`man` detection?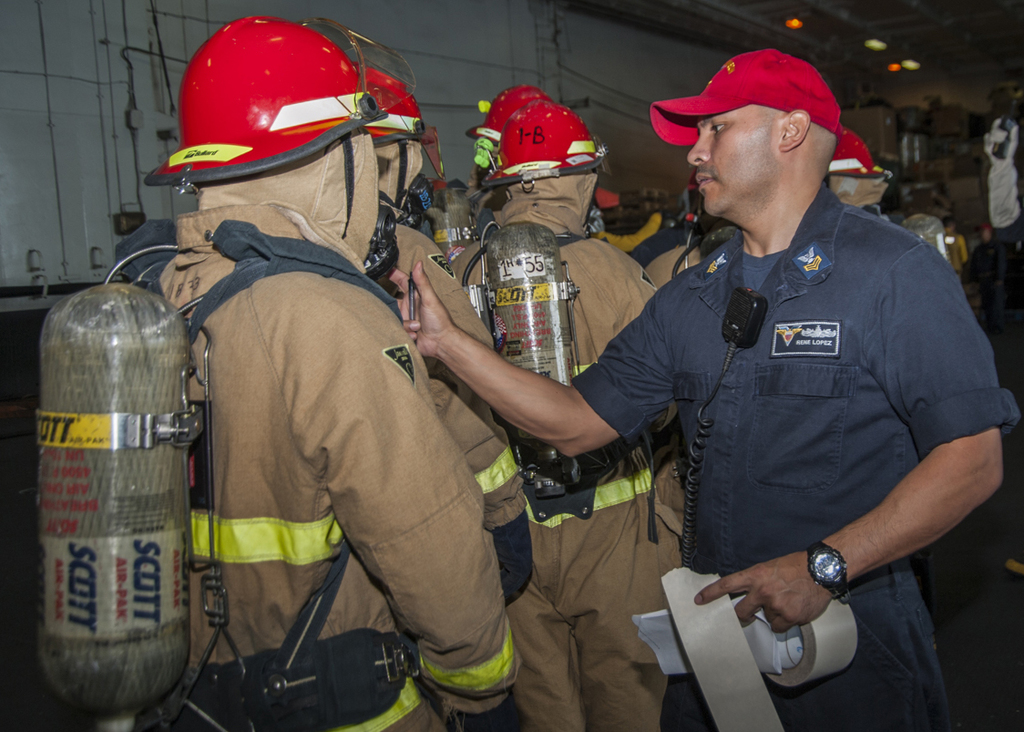
bbox(384, 47, 1022, 731)
